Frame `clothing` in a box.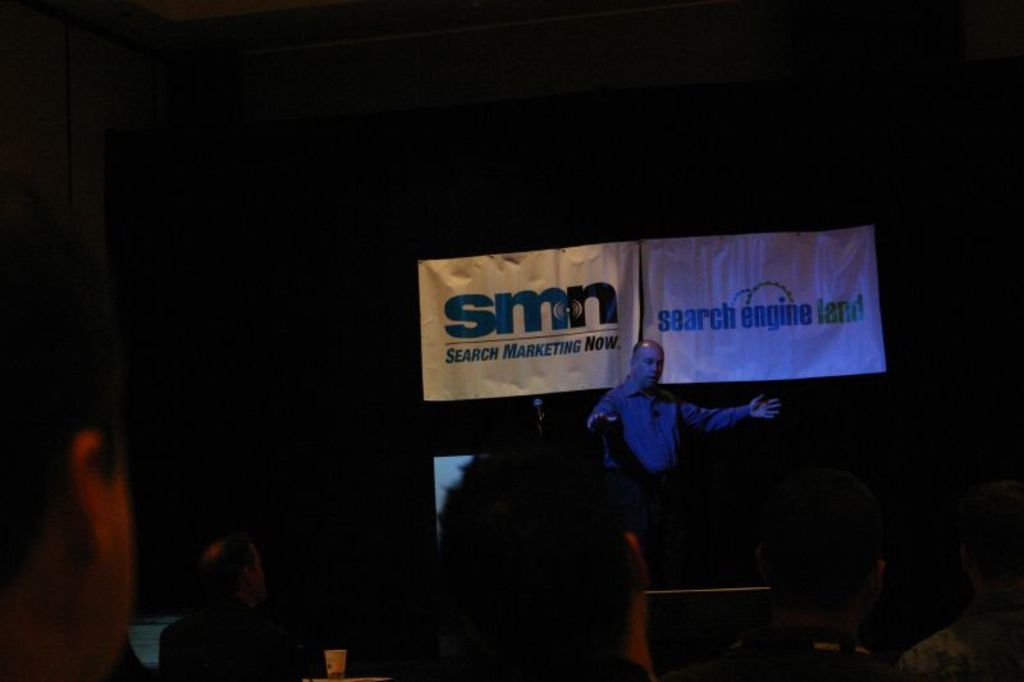
Rect(595, 356, 717, 523).
